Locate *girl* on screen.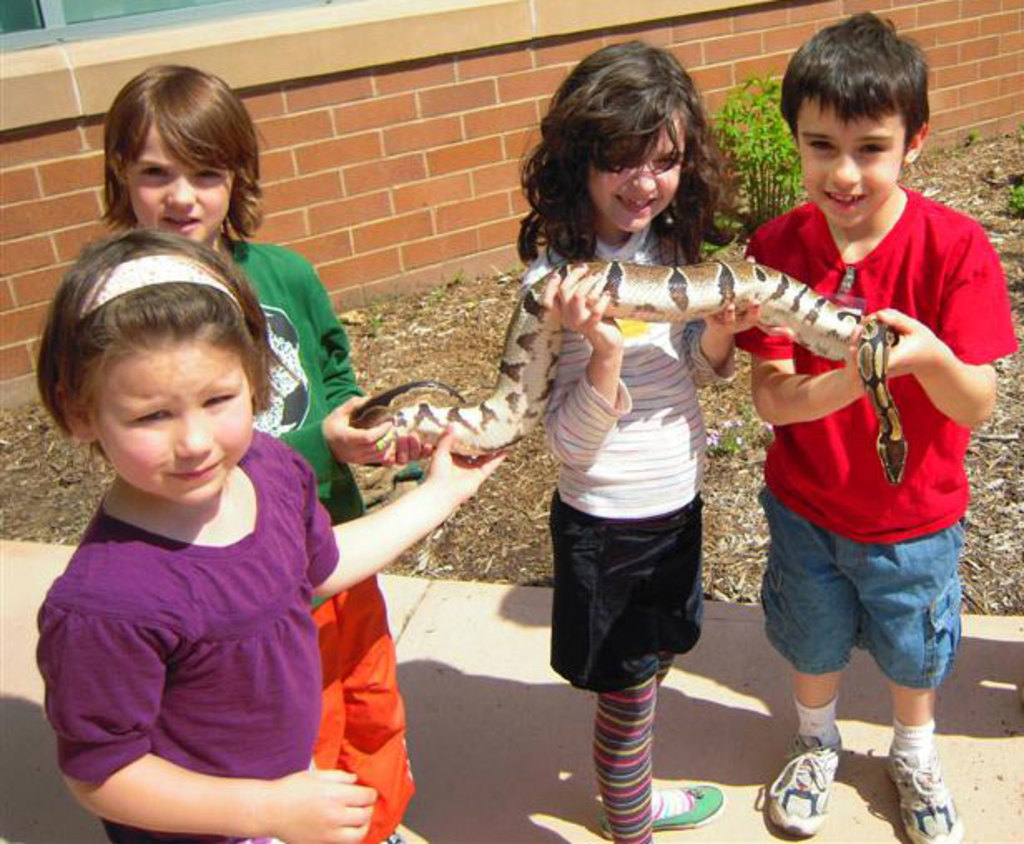
On screen at [x1=515, y1=38, x2=763, y2=842].
